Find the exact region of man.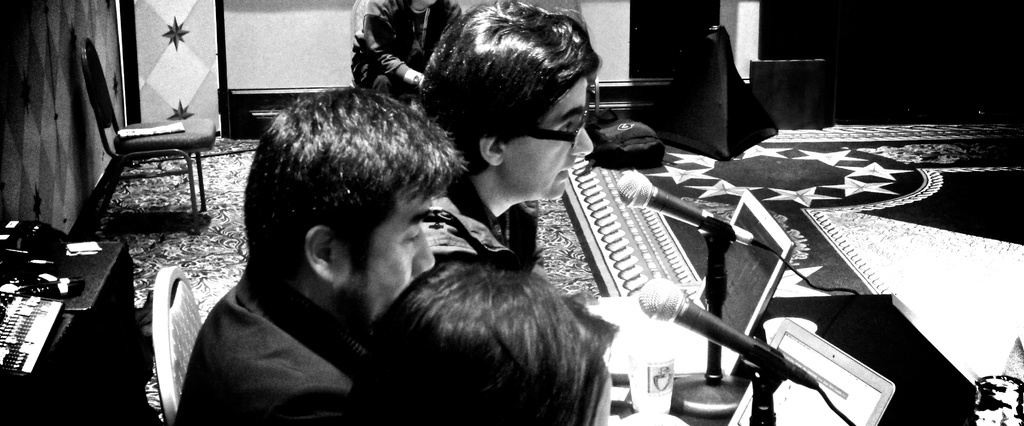
Exact region: select_region(157, 75, 464, 425).
